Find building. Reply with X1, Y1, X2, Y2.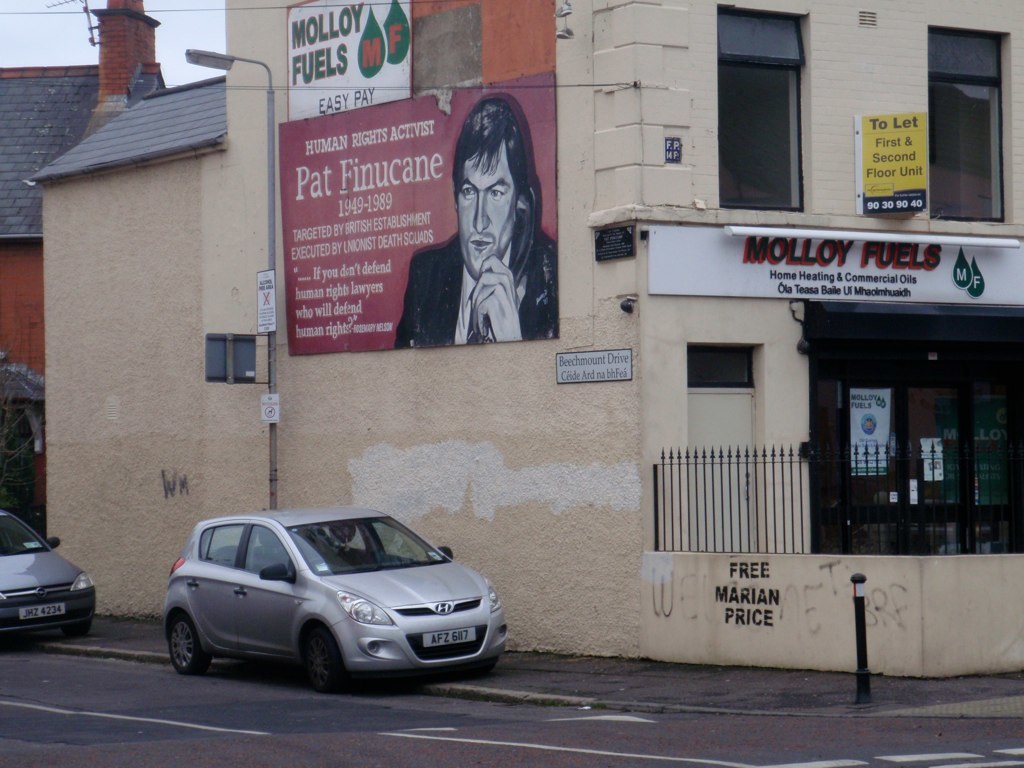
29, 0, 1023, 679.
